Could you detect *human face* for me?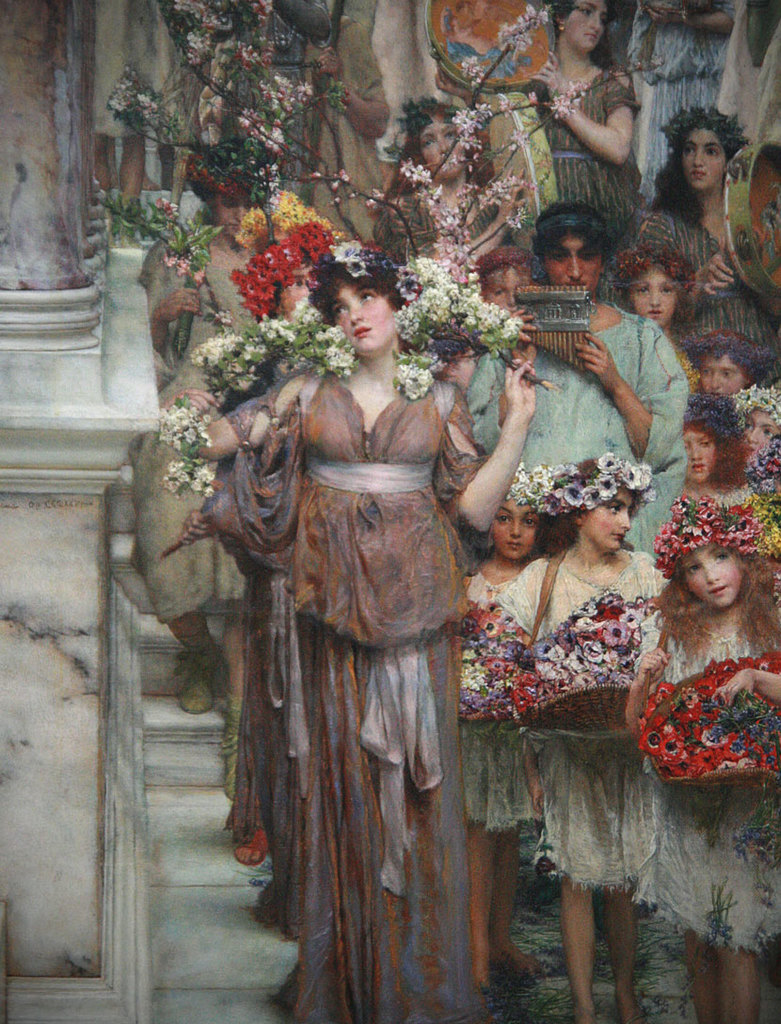
Detection result: (742, 409, 780, 462).
